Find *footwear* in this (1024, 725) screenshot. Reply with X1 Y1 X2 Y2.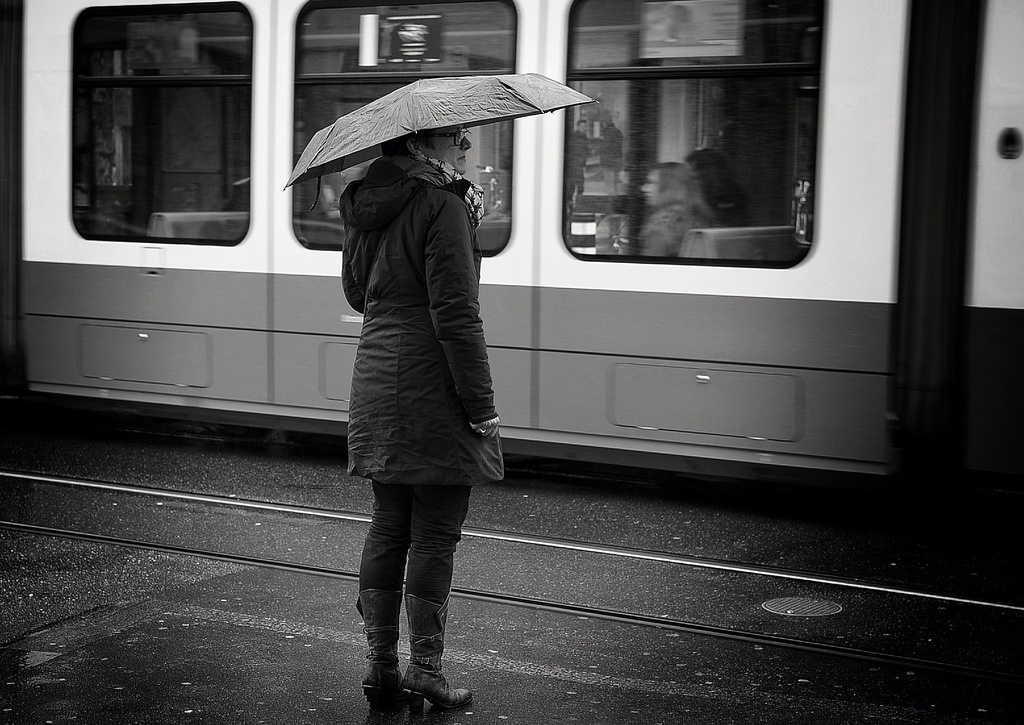
403 591 474 715.
